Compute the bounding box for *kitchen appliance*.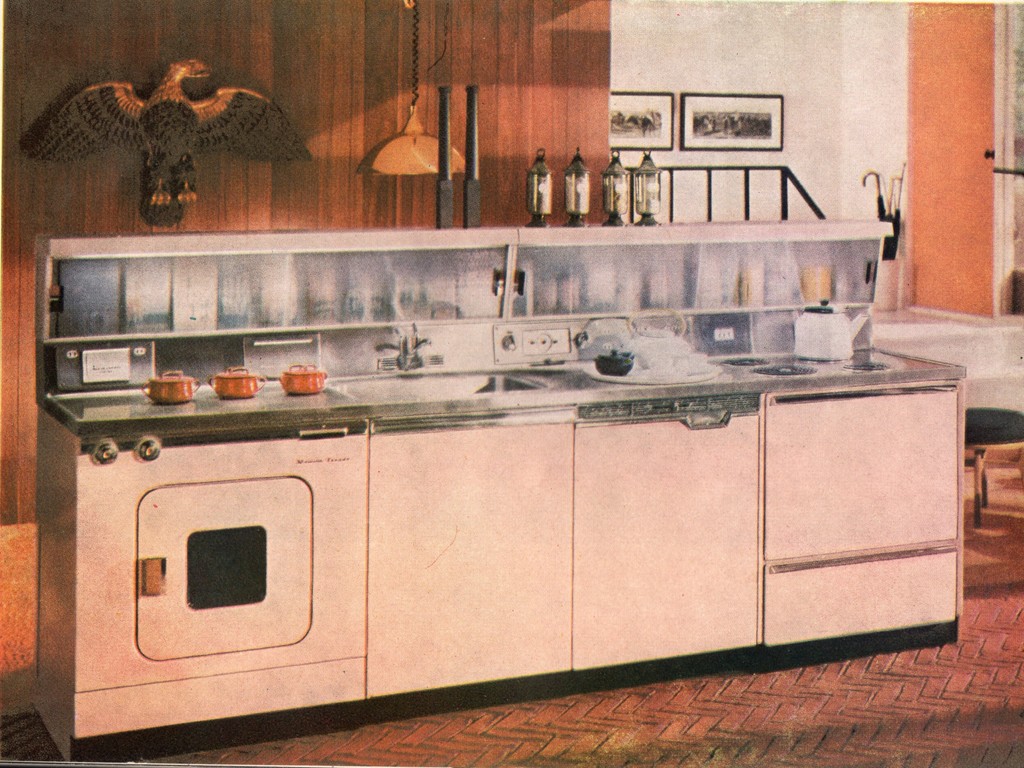
detection(35, 232, 967, 758).
